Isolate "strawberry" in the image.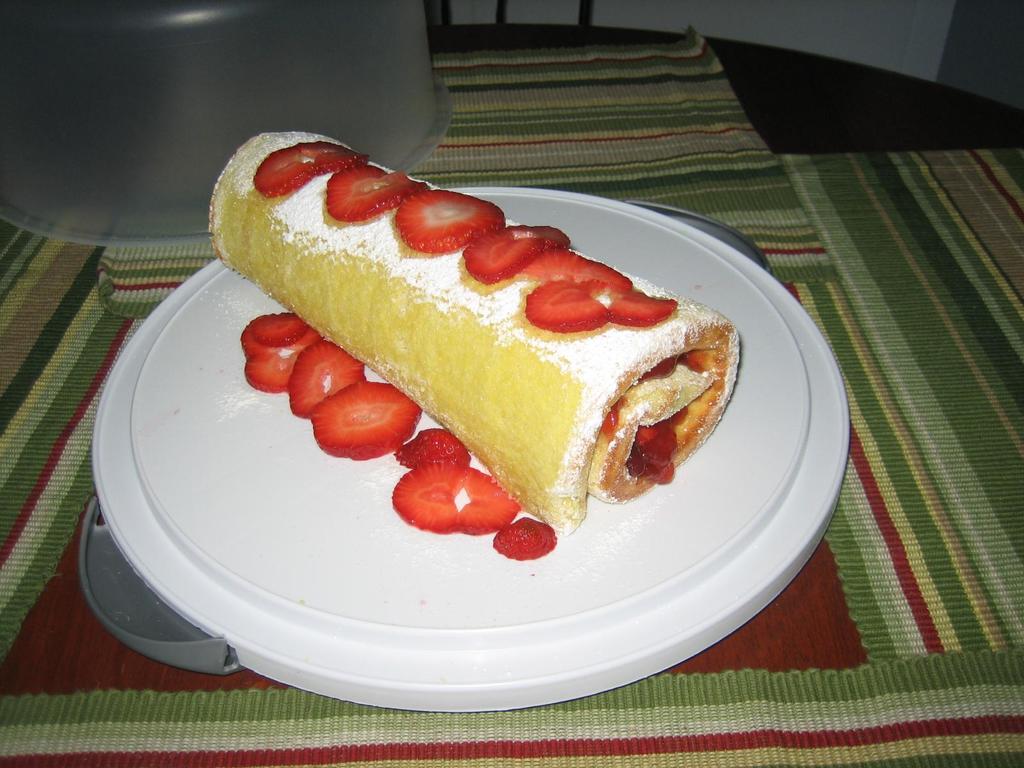
Isolated region: 310,379,421,458.
